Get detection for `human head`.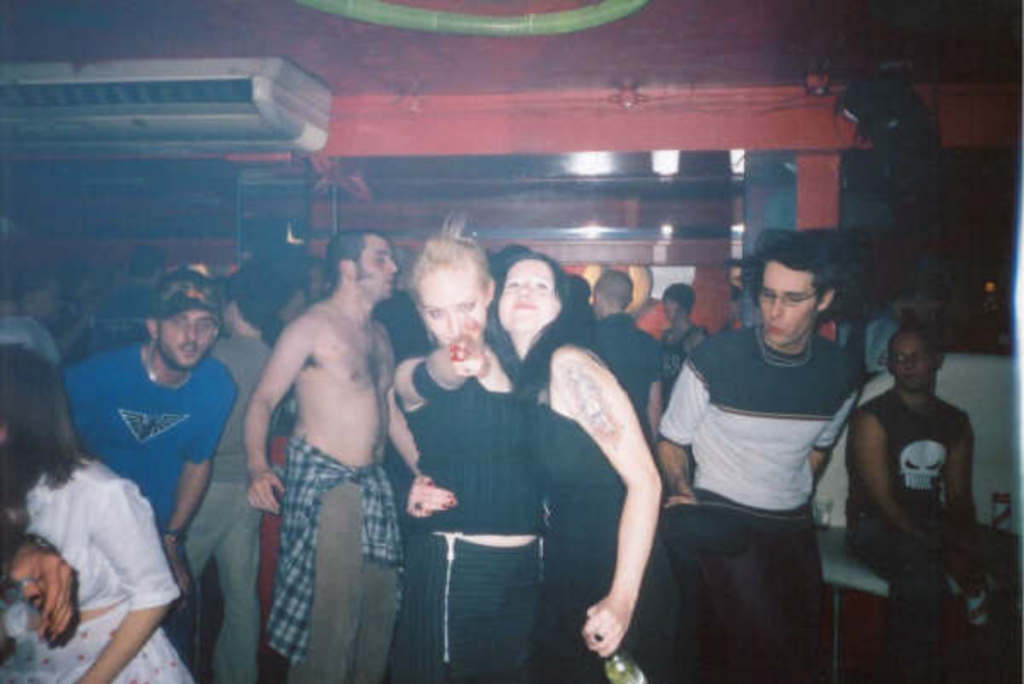
Detection: l=657, t=276, r=696, b=326.
